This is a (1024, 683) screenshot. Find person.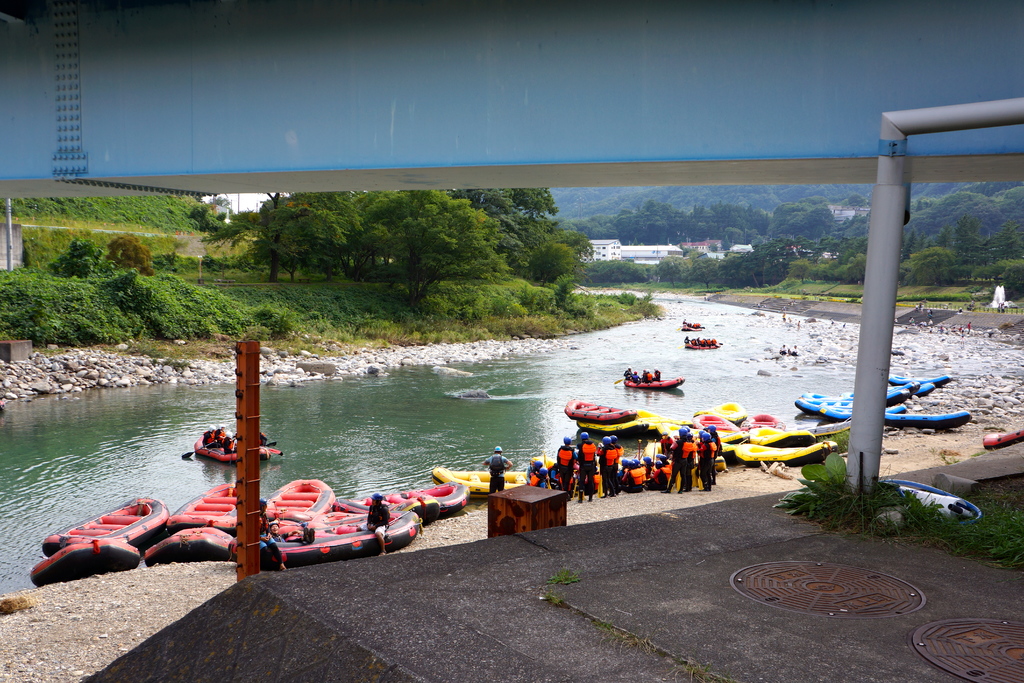
Bounding box: select_region(696, 427, 717, 482).
